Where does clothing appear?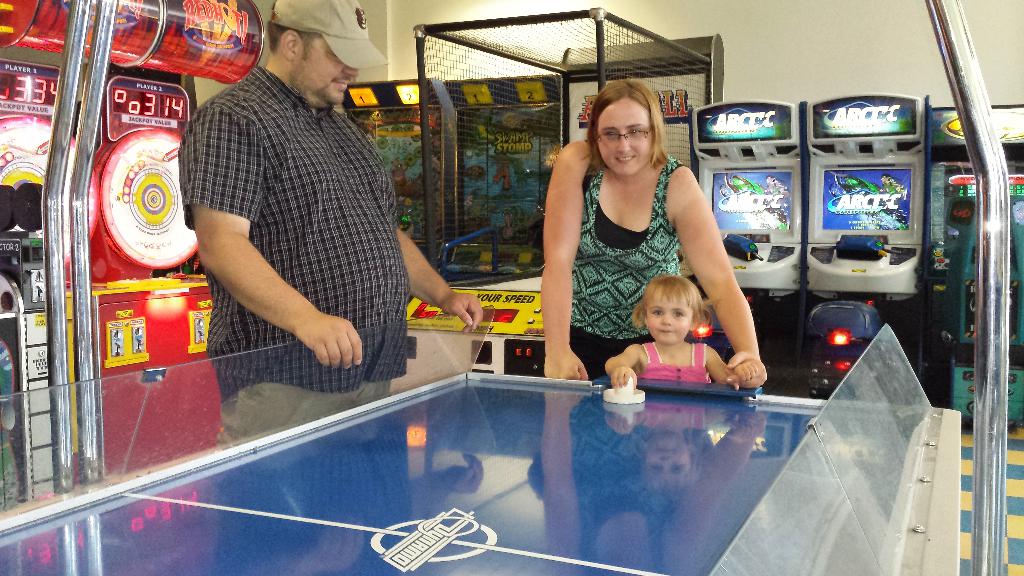
Appears at <region>177, 26, 419, 409</region>.
